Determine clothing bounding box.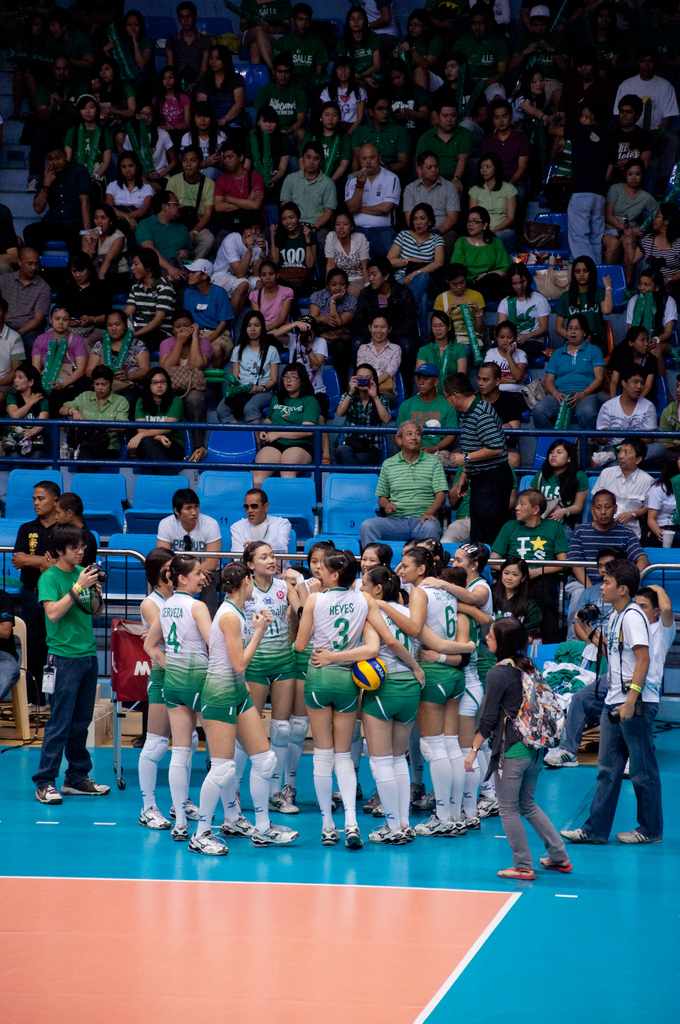
Determined: region(355, 335, 395, 385).
